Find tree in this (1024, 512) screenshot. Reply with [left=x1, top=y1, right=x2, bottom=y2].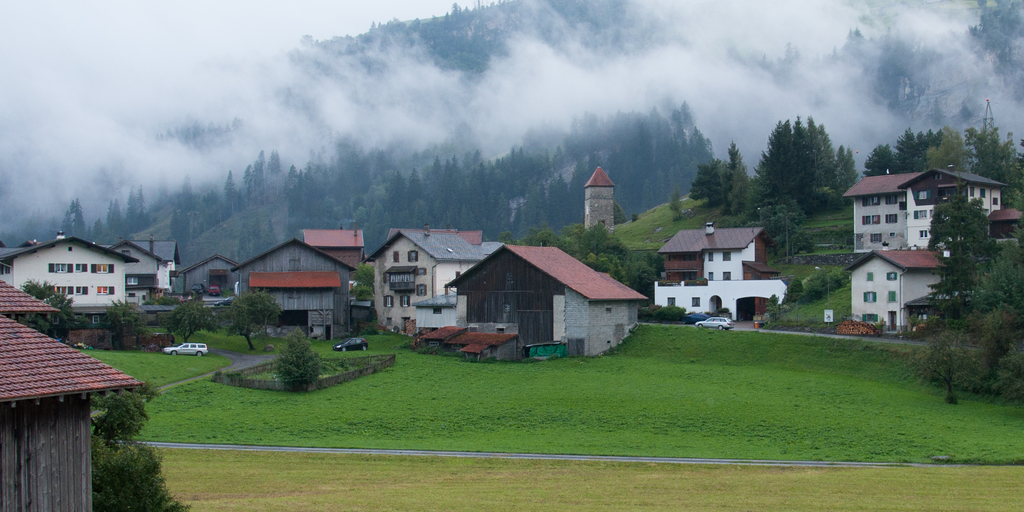
[left=902, top=183, right=1023, bottom=401].
